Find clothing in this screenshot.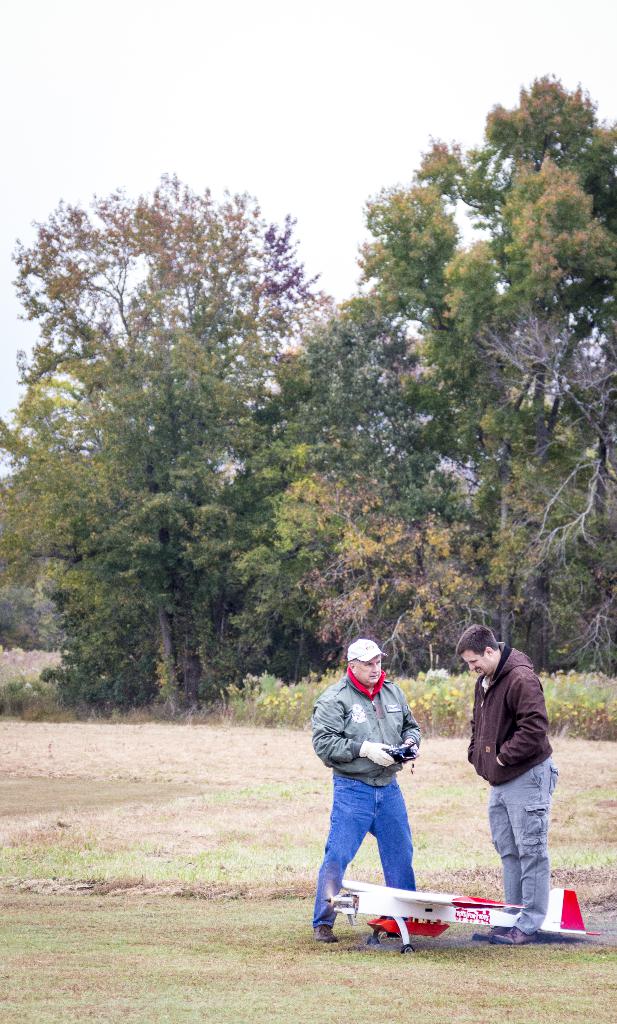
The bounding box for clothing is (463,637,557,935).
